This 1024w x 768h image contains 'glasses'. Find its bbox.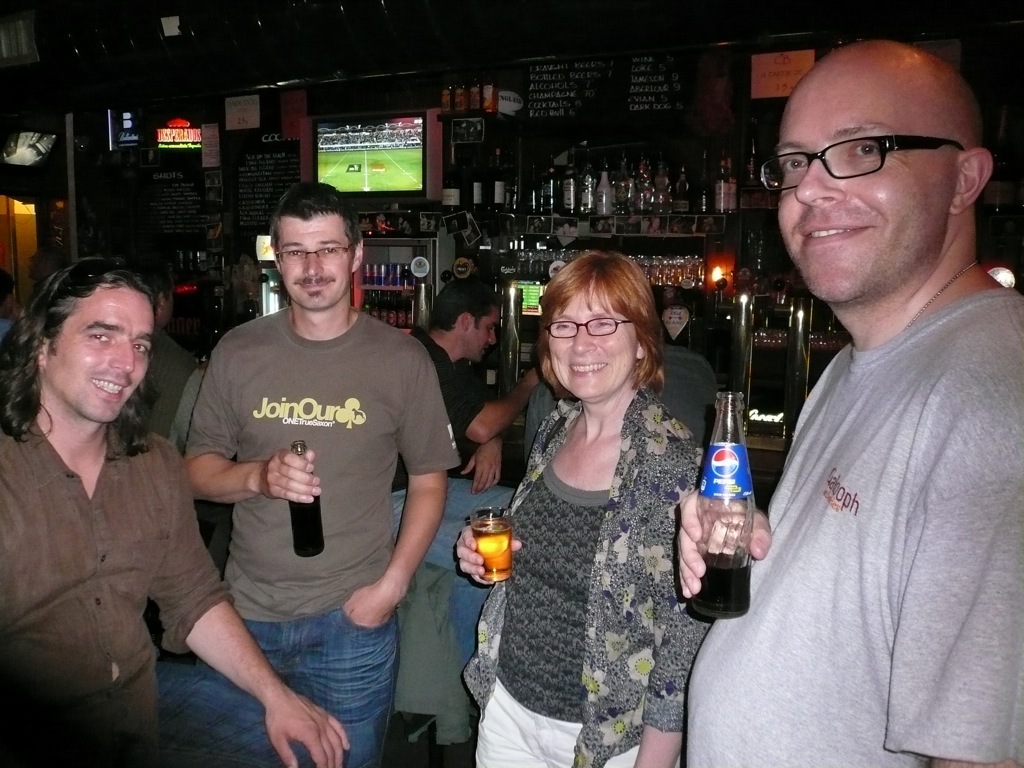
detection(756, 131, 969, 198).
